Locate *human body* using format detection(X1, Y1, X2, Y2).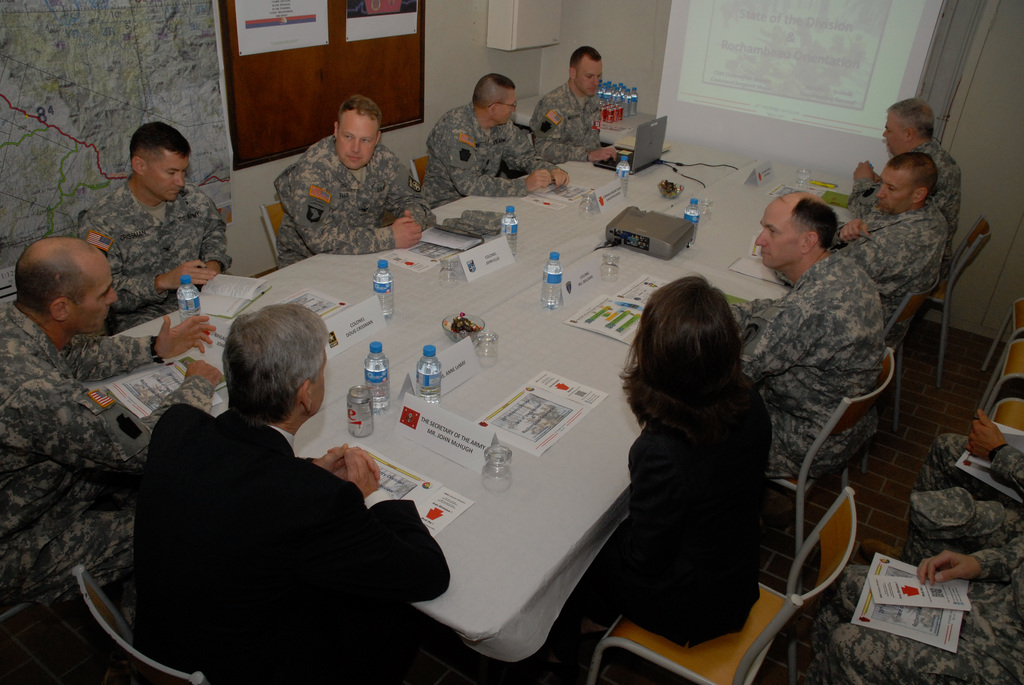
detection(739, 253, 884, 473).
